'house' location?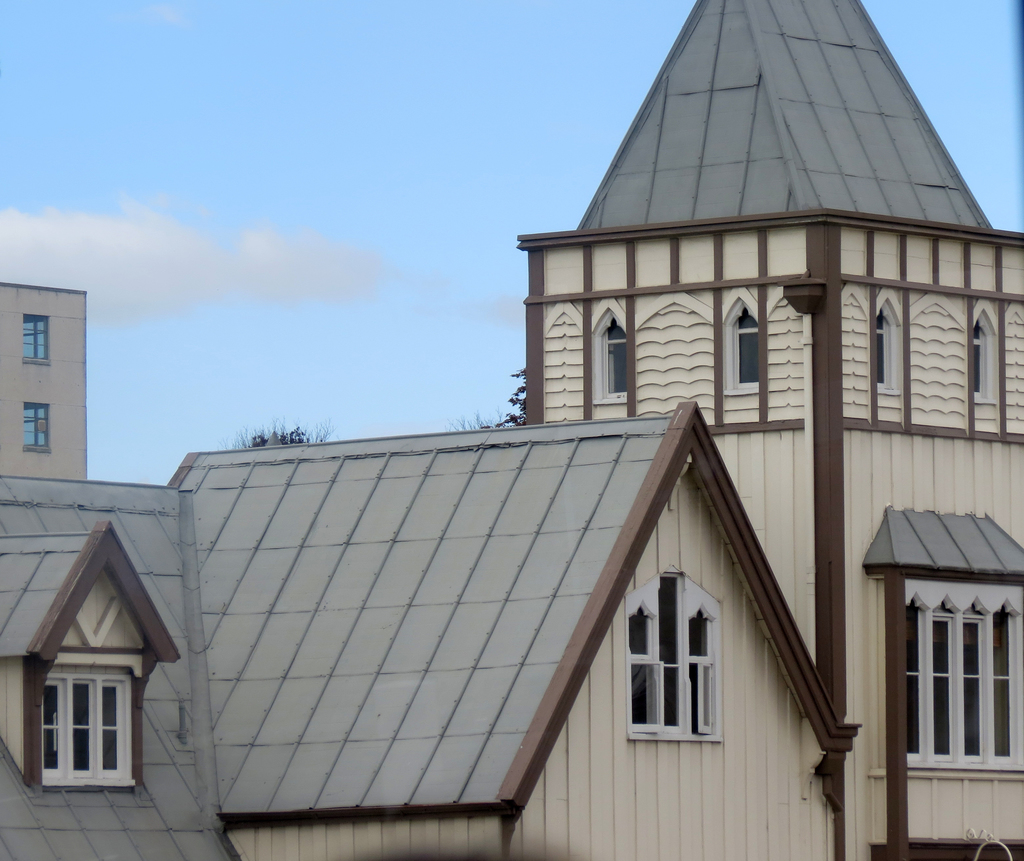
x1=0 y1=475 x2=245 y2=860
